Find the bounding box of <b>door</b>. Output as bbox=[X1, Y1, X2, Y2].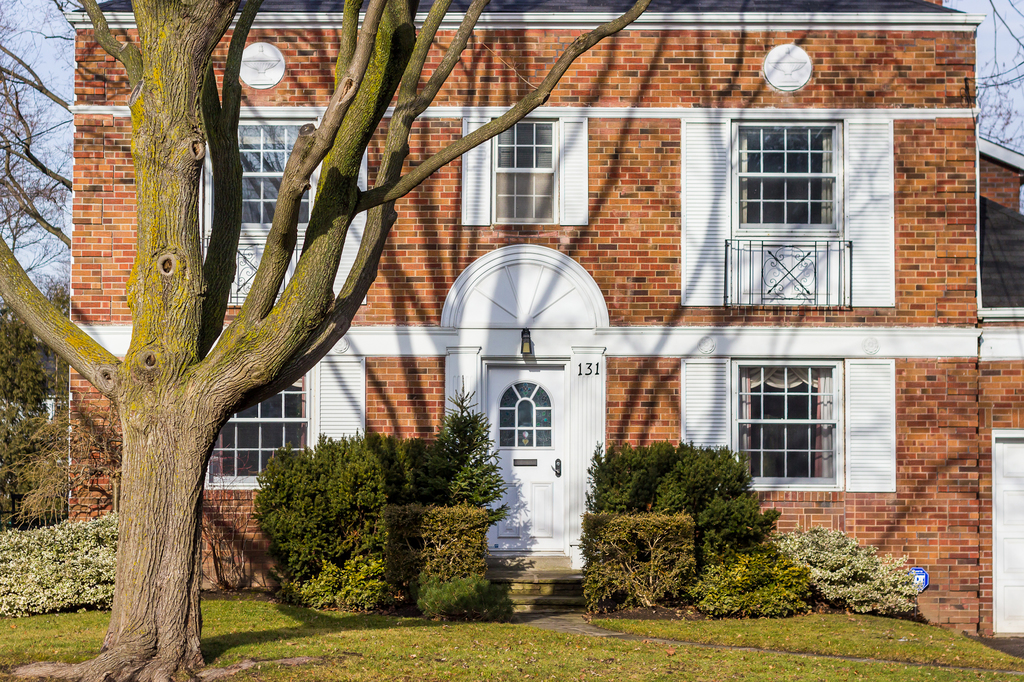
bbox=[996, 436, 1023, 634].
